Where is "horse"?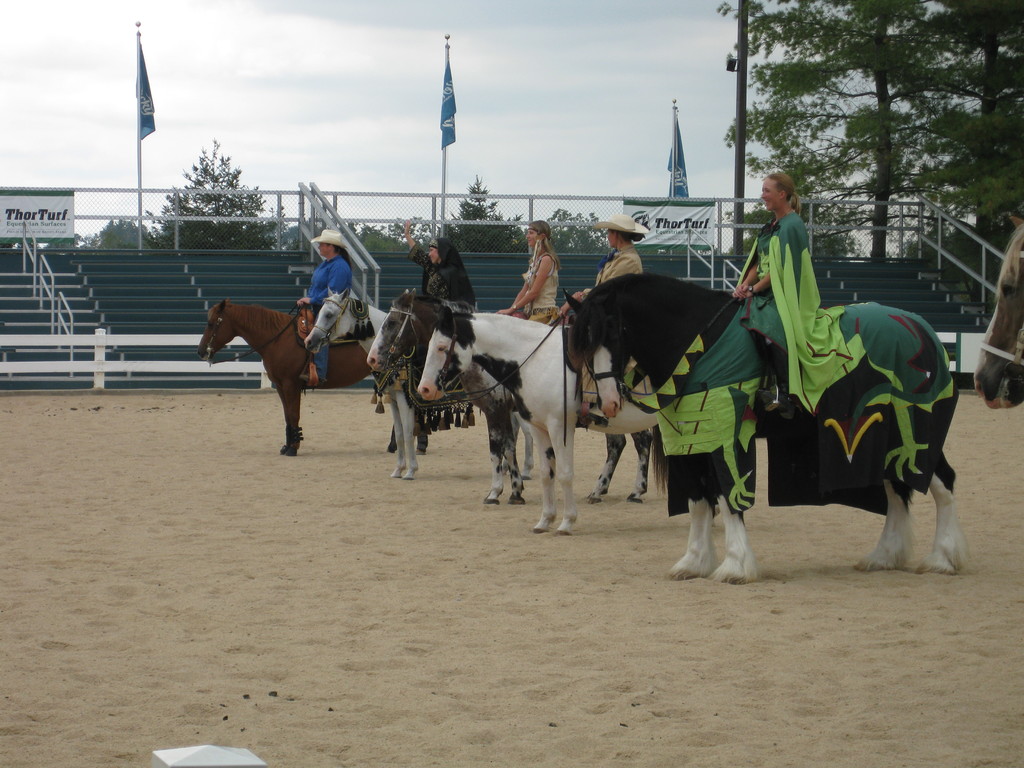
Rect(974, 211, 1023, 408).
